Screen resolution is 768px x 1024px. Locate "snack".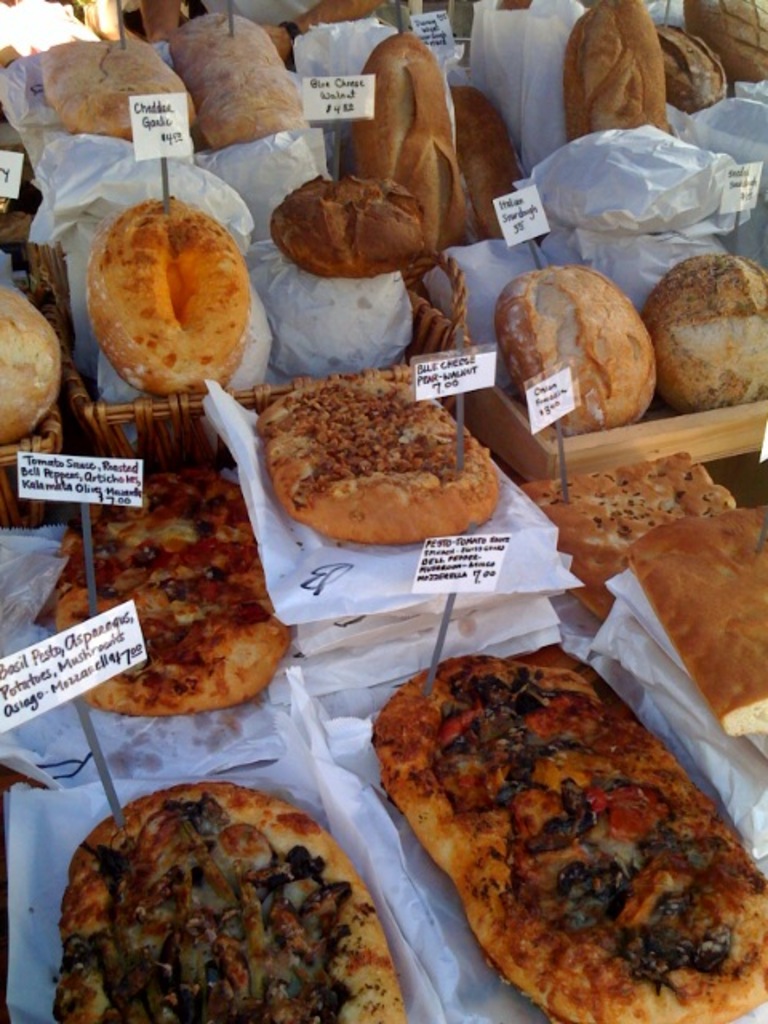
bbox=[50, 776, 392, 1022].
